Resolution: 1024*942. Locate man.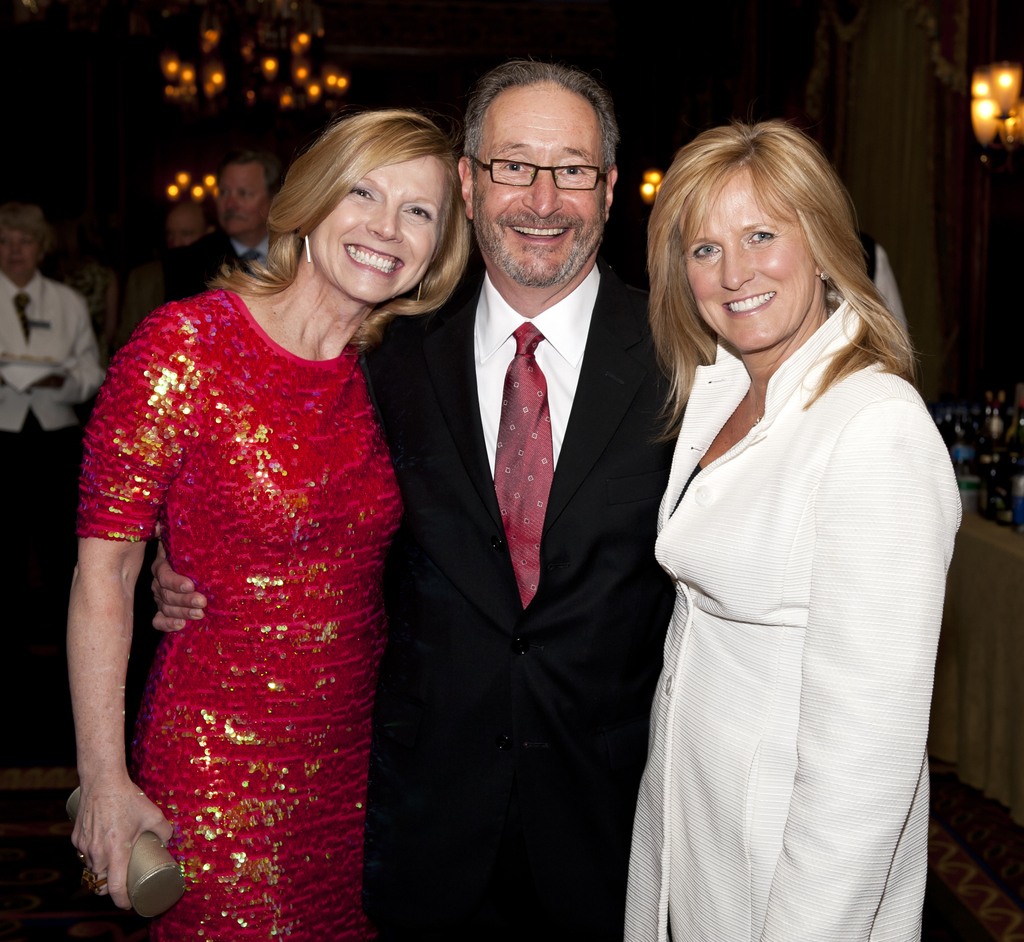
(x1=162, y1=148, x2=293, y2=301).
